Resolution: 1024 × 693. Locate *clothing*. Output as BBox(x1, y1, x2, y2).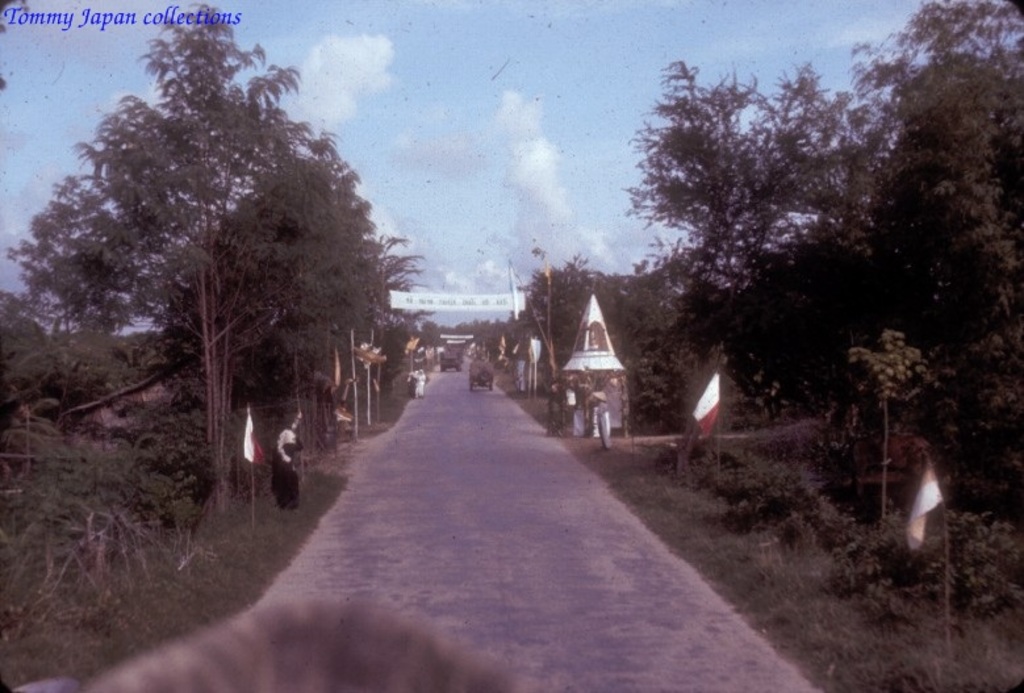
BBox(597, 402, 609, 452).
